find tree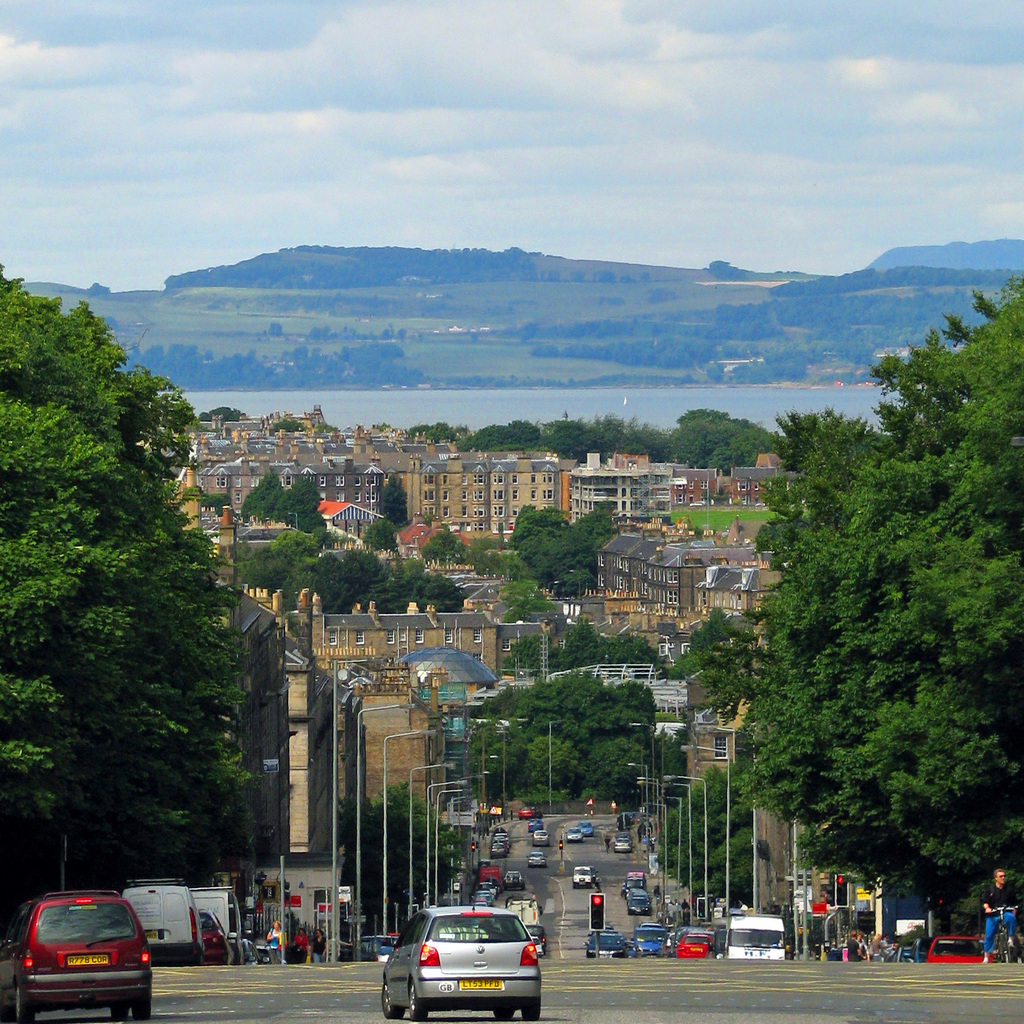
419:525:461:564
